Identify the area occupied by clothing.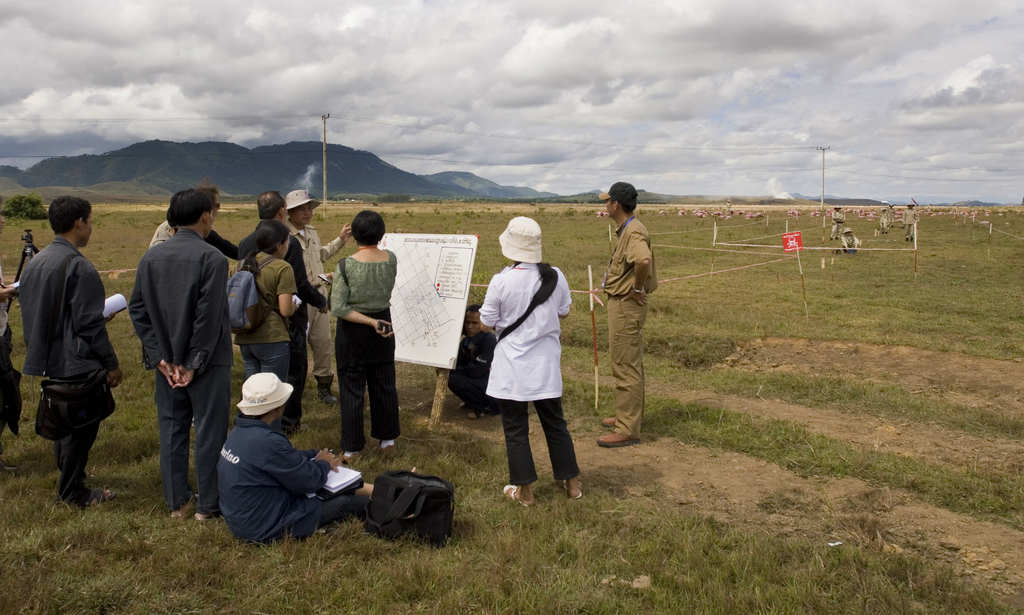
Area: 600,218,659,438.
